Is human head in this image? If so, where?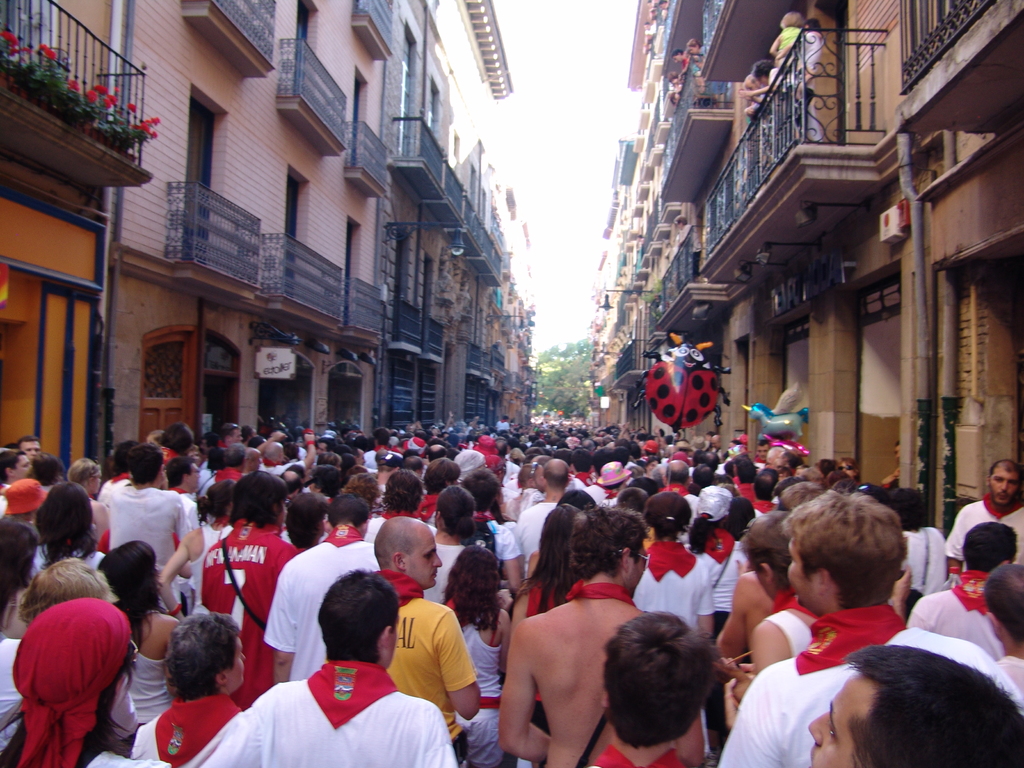
Yes, at detection(751, 56, 778, 81).
